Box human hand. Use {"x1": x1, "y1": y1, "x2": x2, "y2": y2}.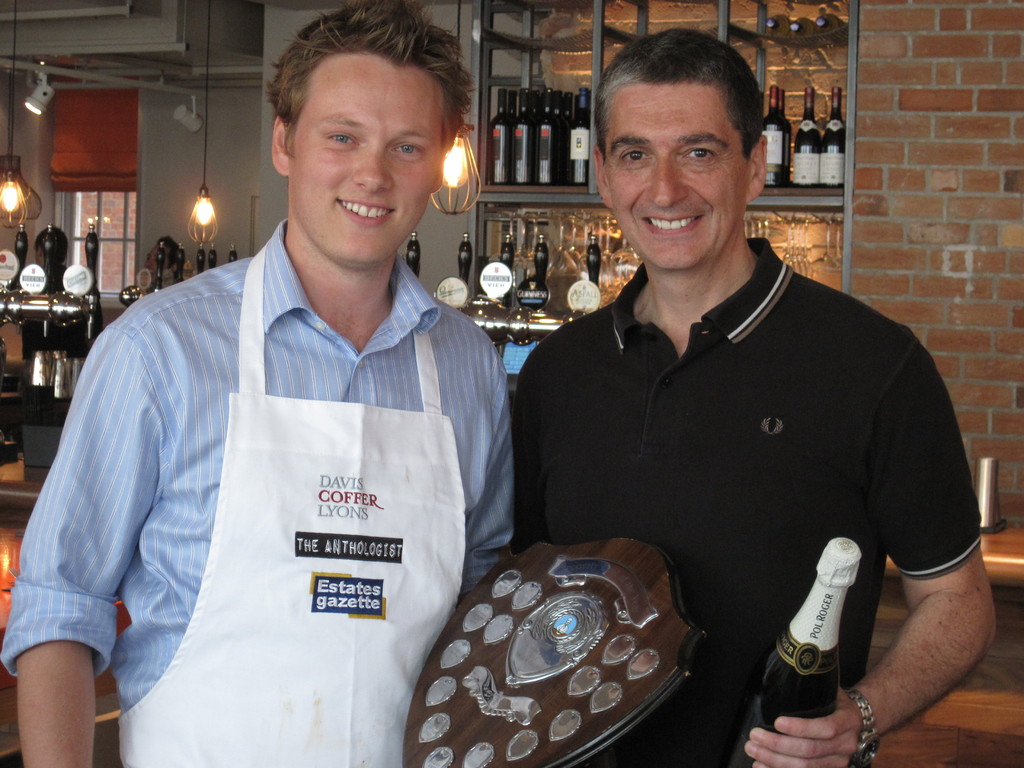
{"x1": 743, "y1": 686, "x2": 864, "y2": 767}.
